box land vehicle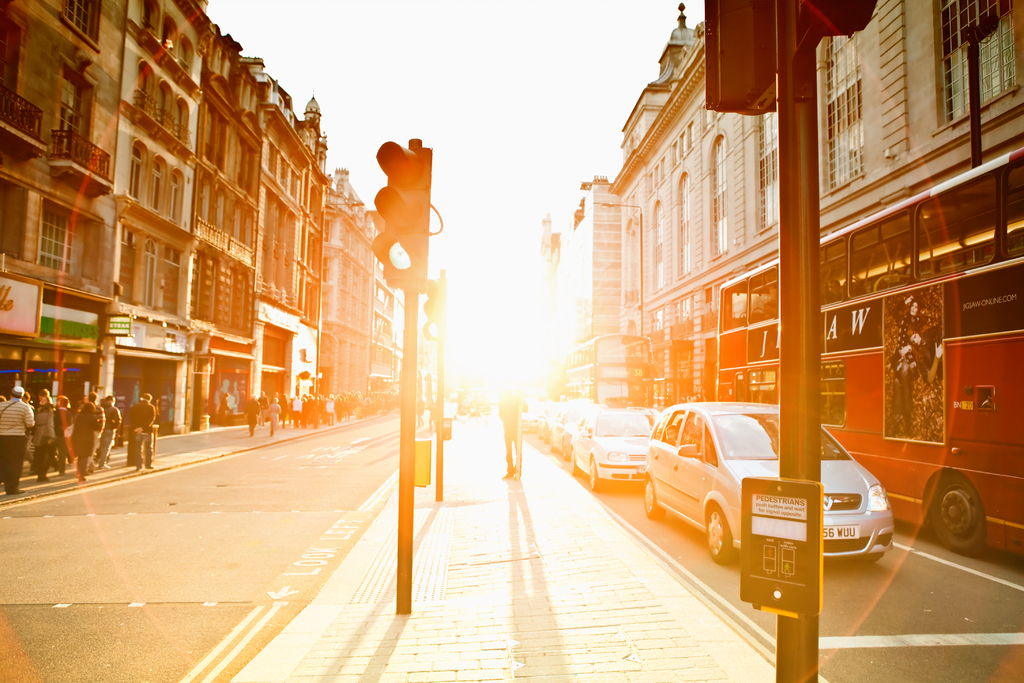
bbox=[560, 331, 655, 406]
